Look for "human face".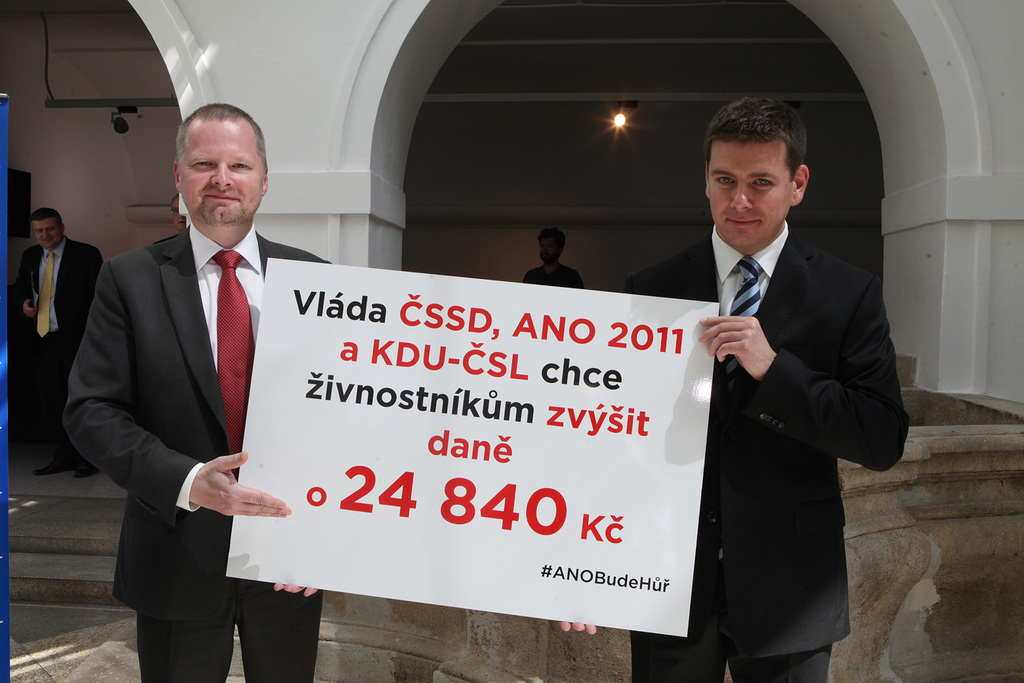
Found: pyautogui.locateOnScreen(31, 220, 66, 252).
